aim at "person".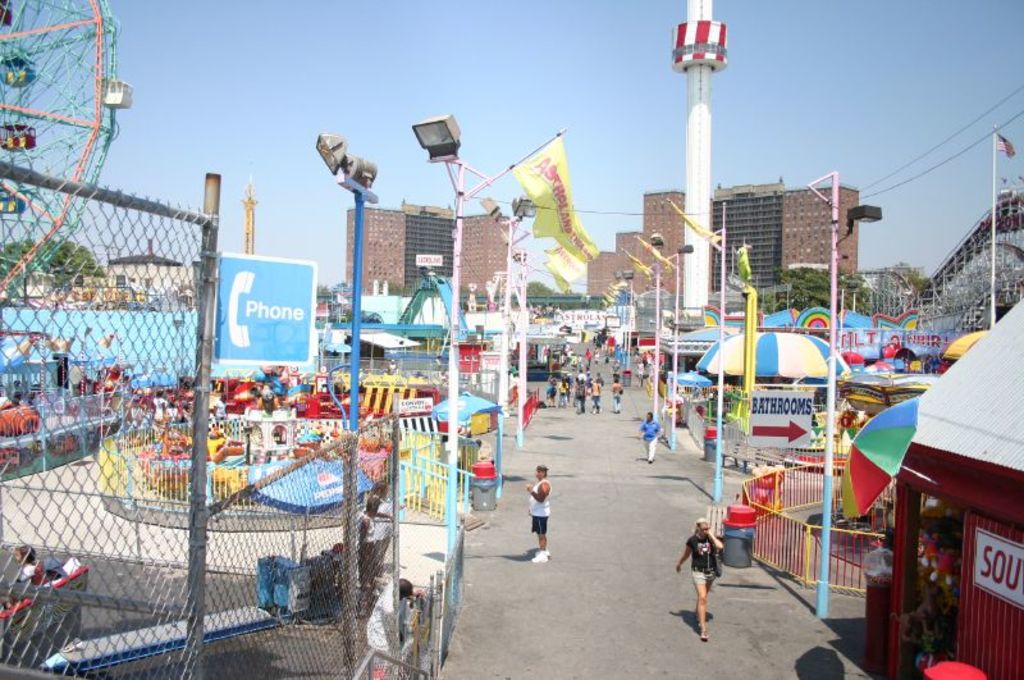
Aimed at box(590, 383, 608, 421).
